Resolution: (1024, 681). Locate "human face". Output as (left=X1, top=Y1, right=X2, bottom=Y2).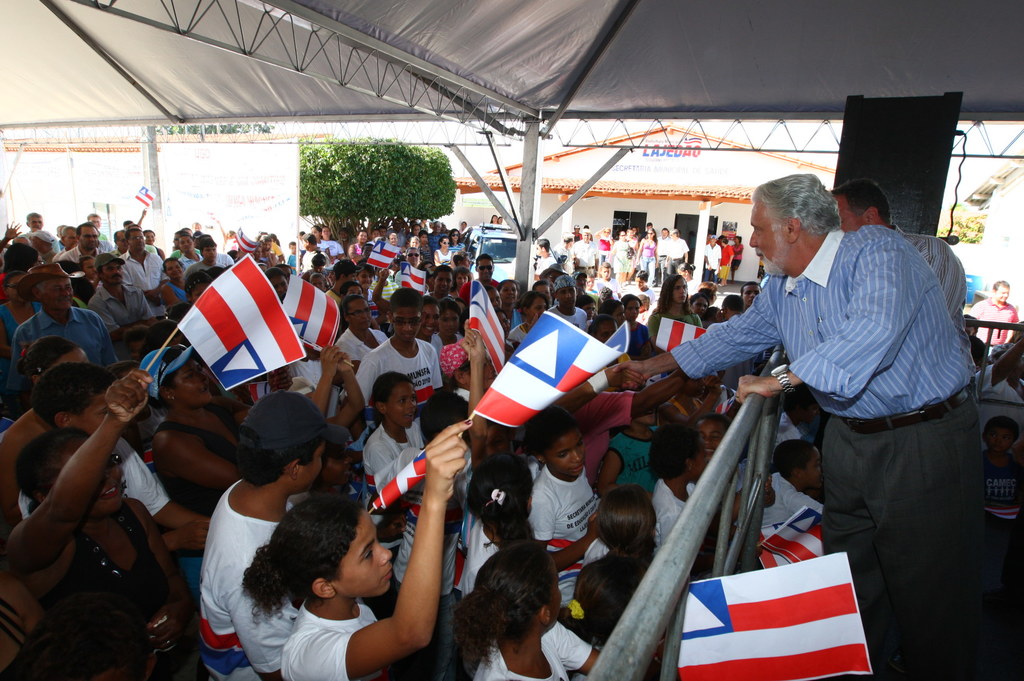
(left=799, top=451, right=821, bottom=487).
